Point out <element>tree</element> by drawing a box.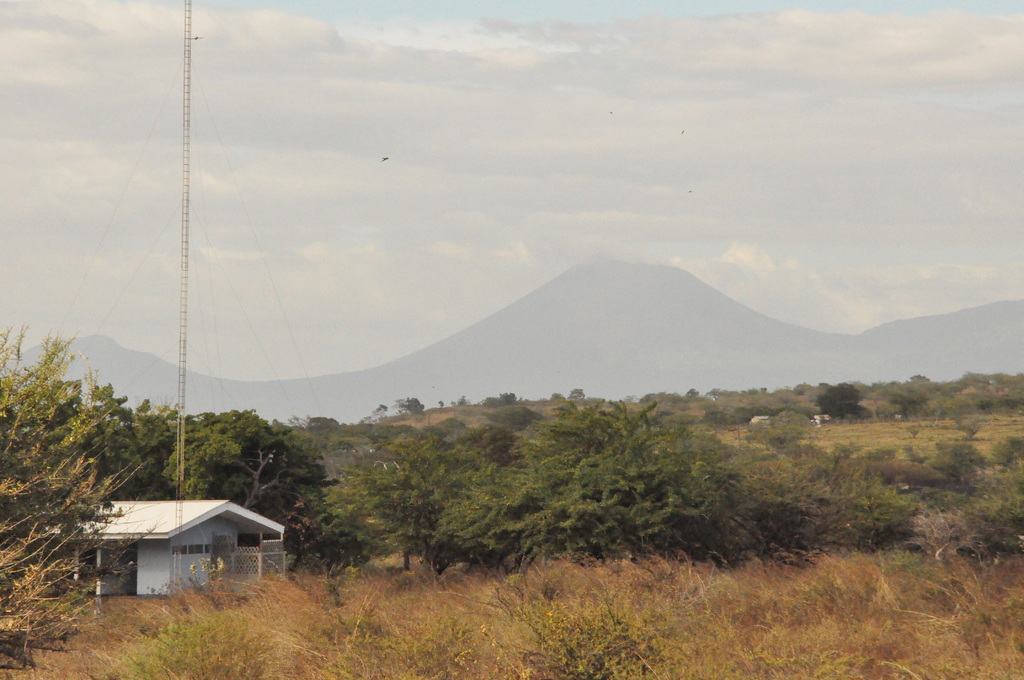
483 387 518 414.
